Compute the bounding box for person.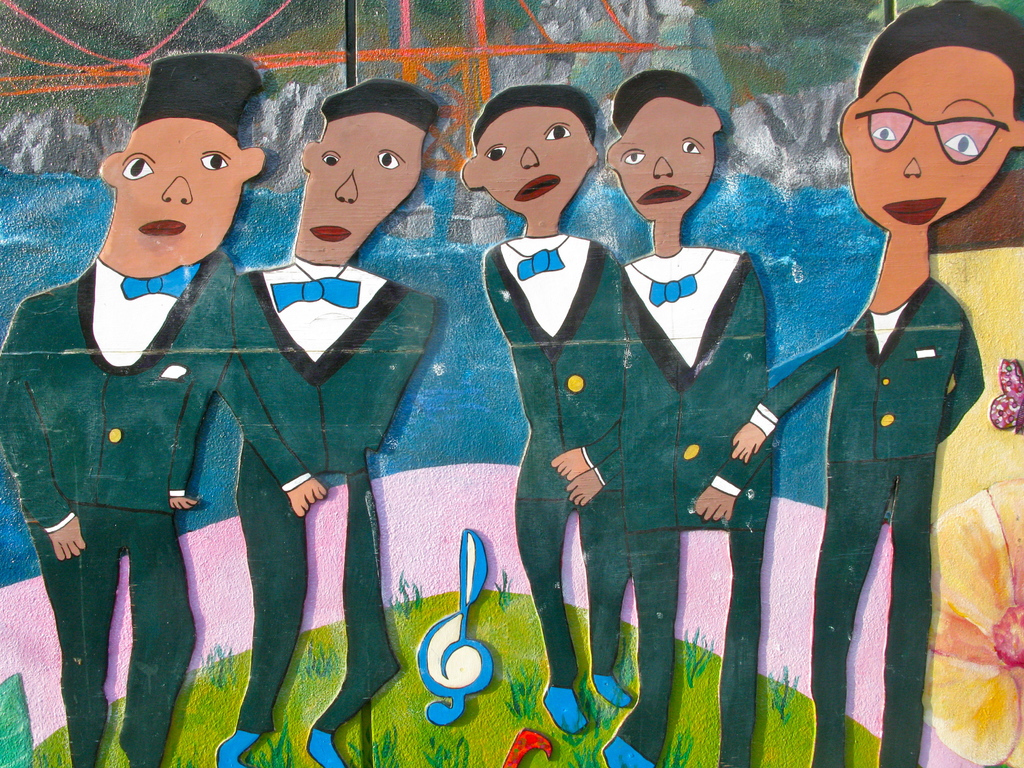
[458,80,627,737].
